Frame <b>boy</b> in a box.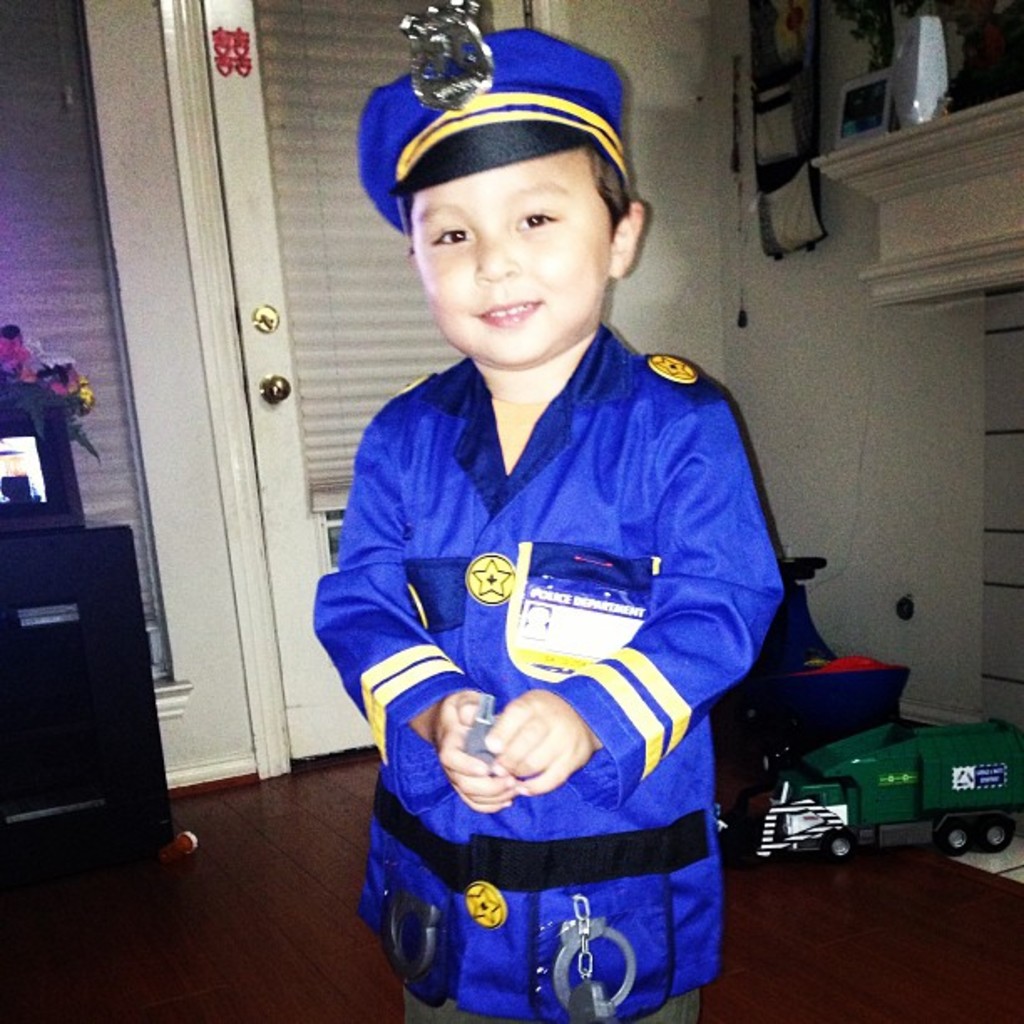
(321,89,806,1007).
